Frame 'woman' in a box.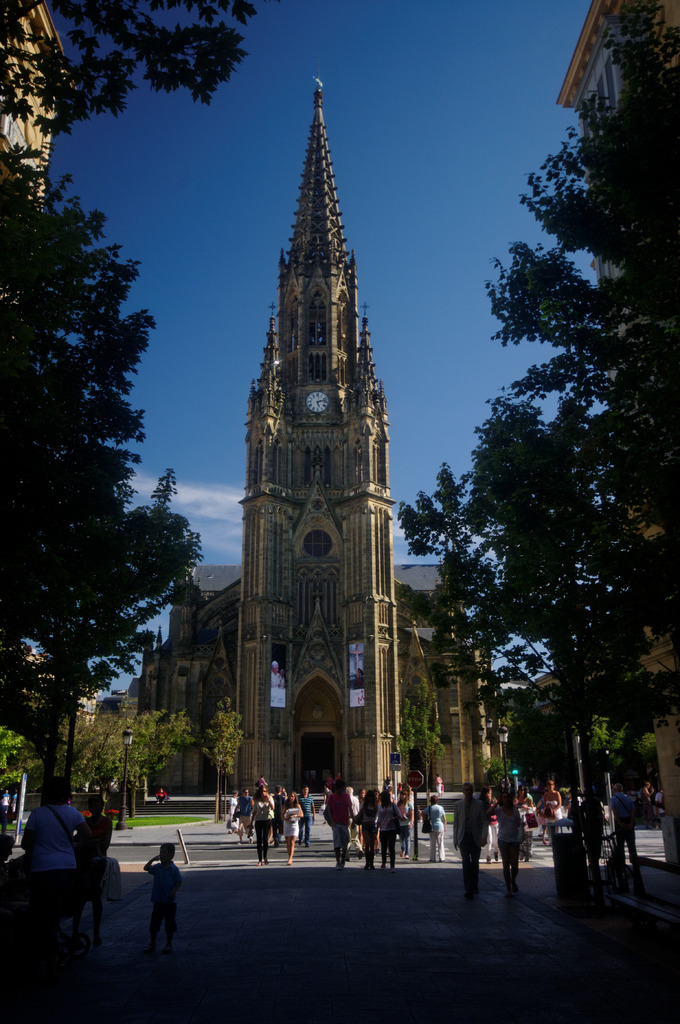
locate(359, 787, 378, 868).
